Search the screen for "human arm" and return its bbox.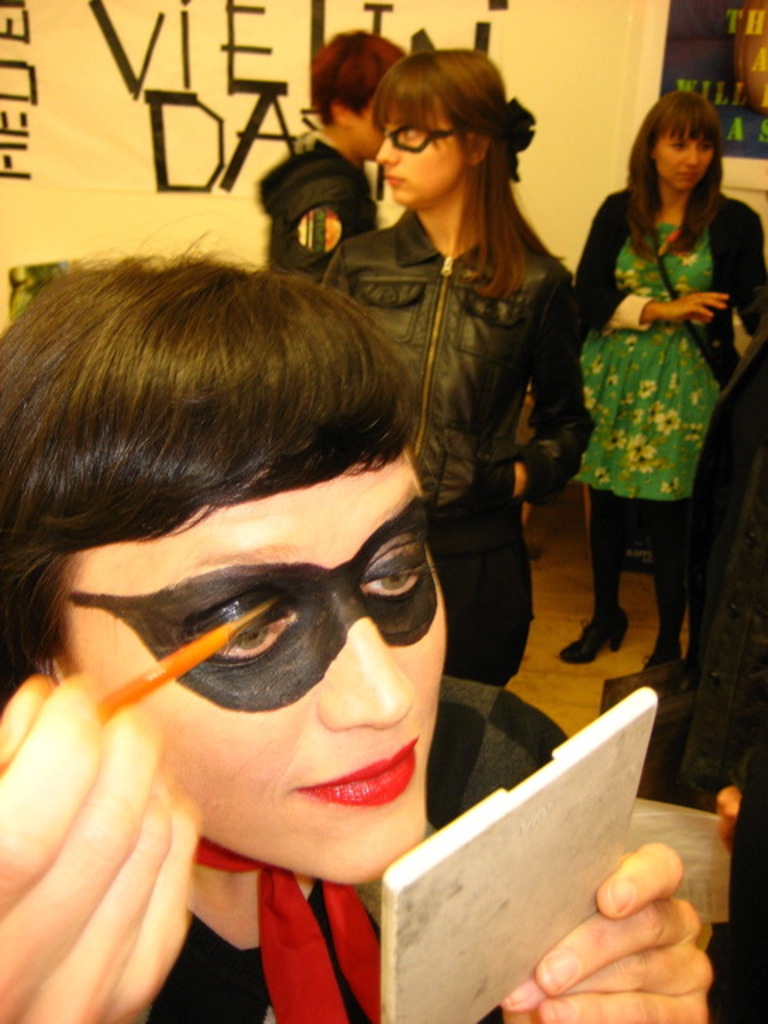
Found: (698, 779, 741, 818).
